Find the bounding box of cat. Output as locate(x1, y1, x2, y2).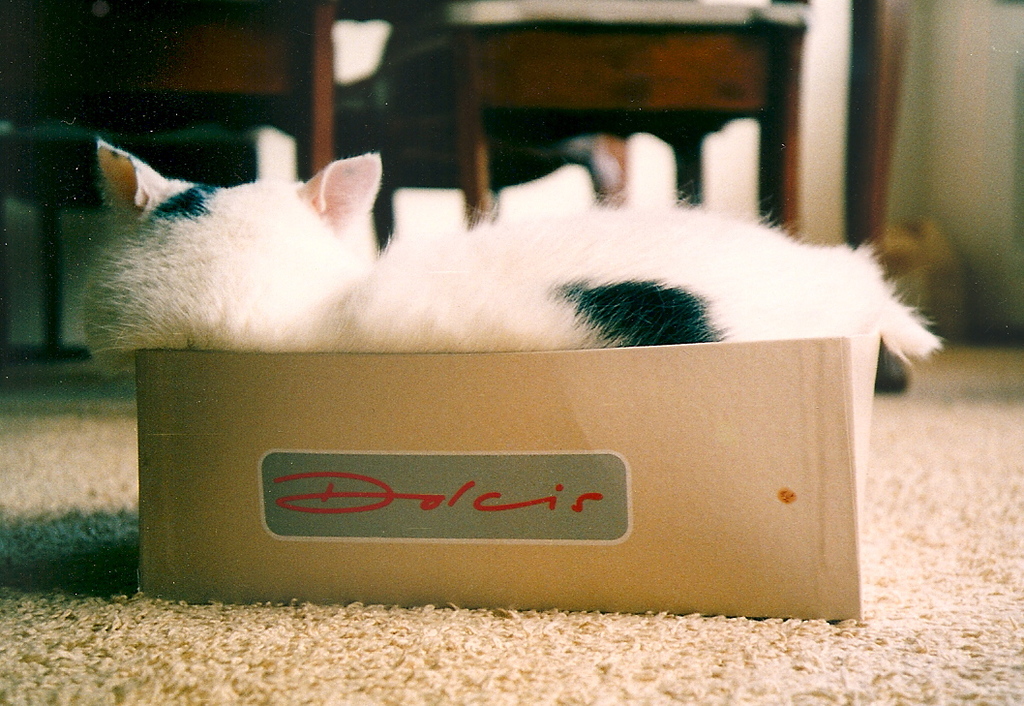
locate(70, 139, 947, 381).
